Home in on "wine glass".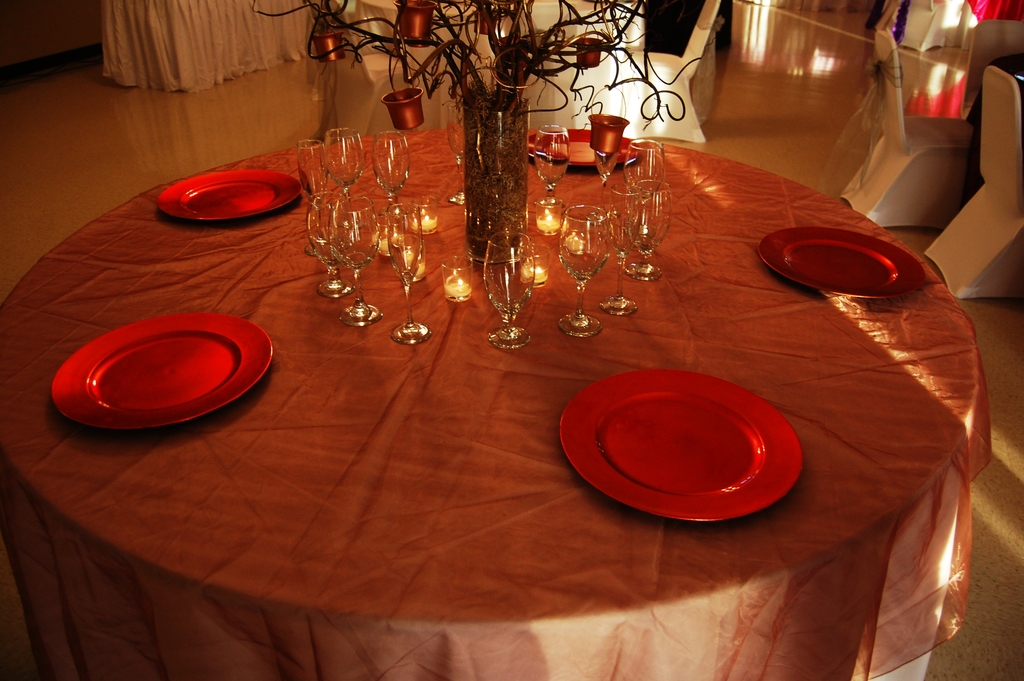
Homed in at crop(598, 185, 638, 315).
